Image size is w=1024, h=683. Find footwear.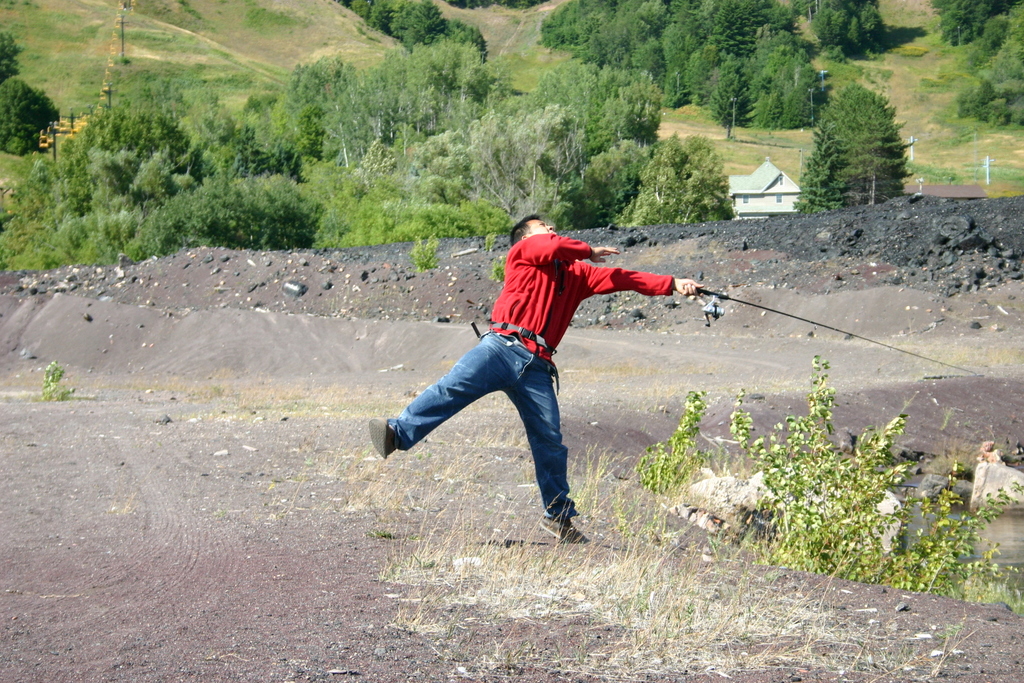
BBox(366, 415, 398, 460).
